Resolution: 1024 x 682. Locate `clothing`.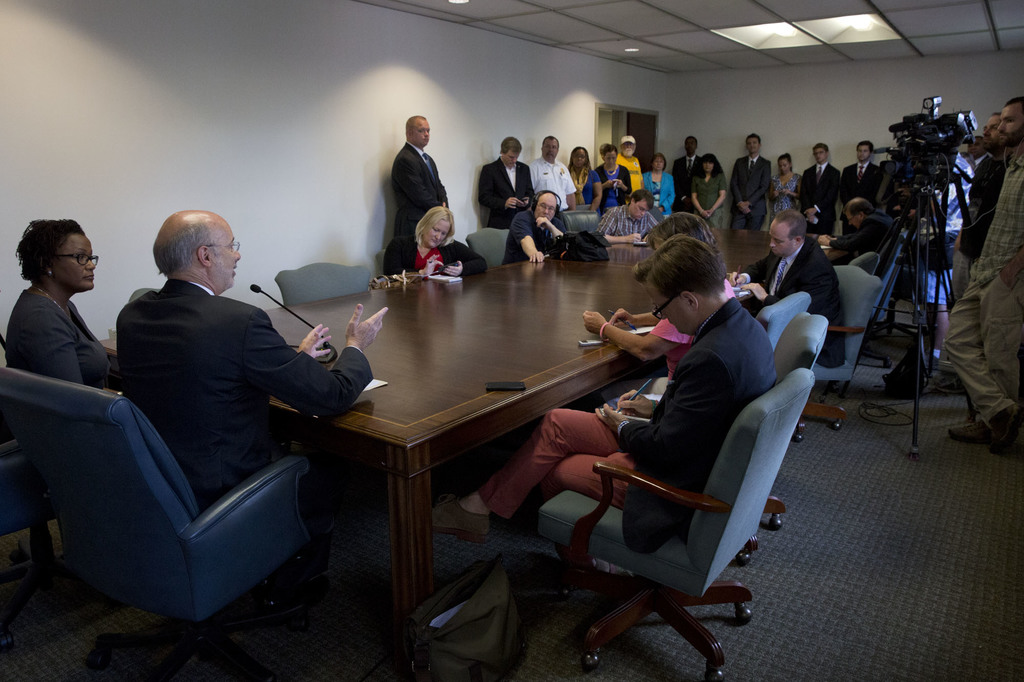
box(383, 234, 492, 283).
